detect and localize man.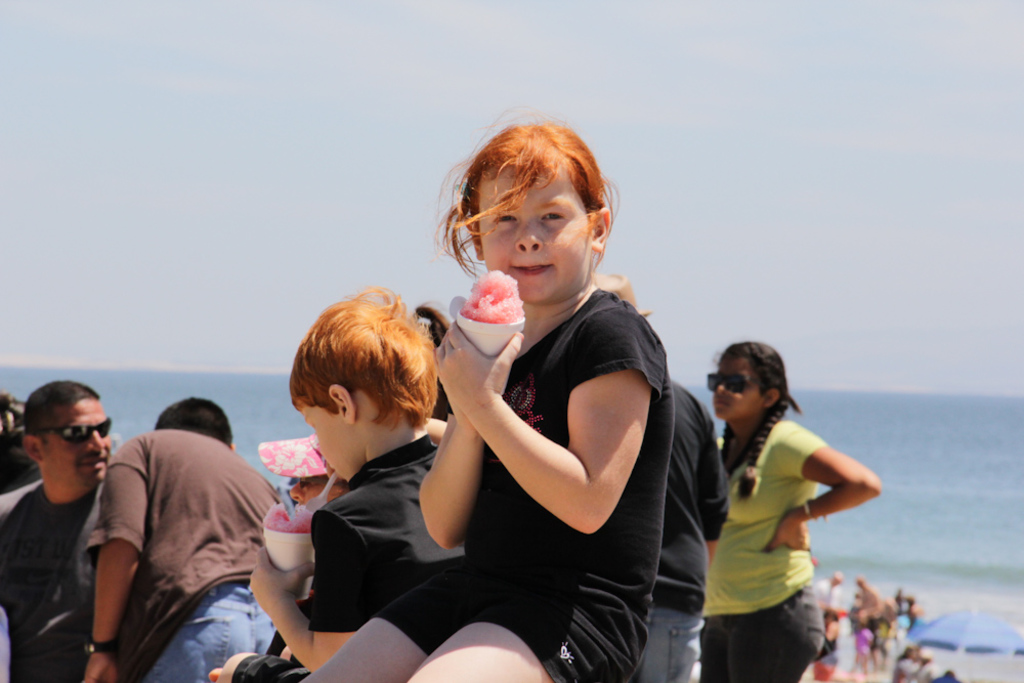
Localized at x1=0 y1=374 x2=113 y2=682.
